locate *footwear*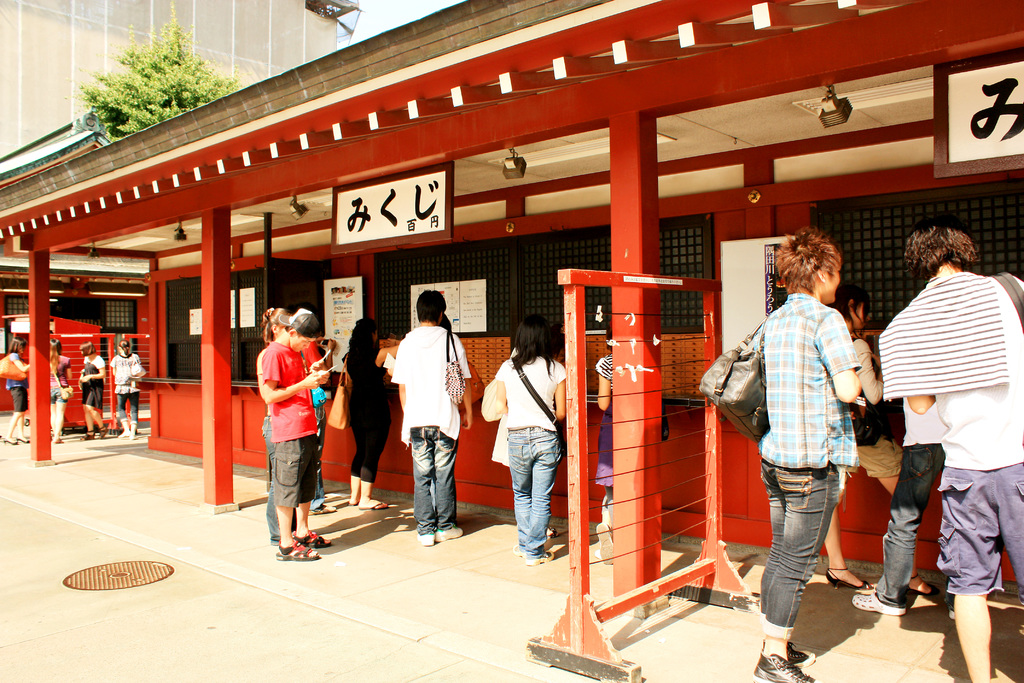
(left=291, top=530, right=332, bottom=545)
